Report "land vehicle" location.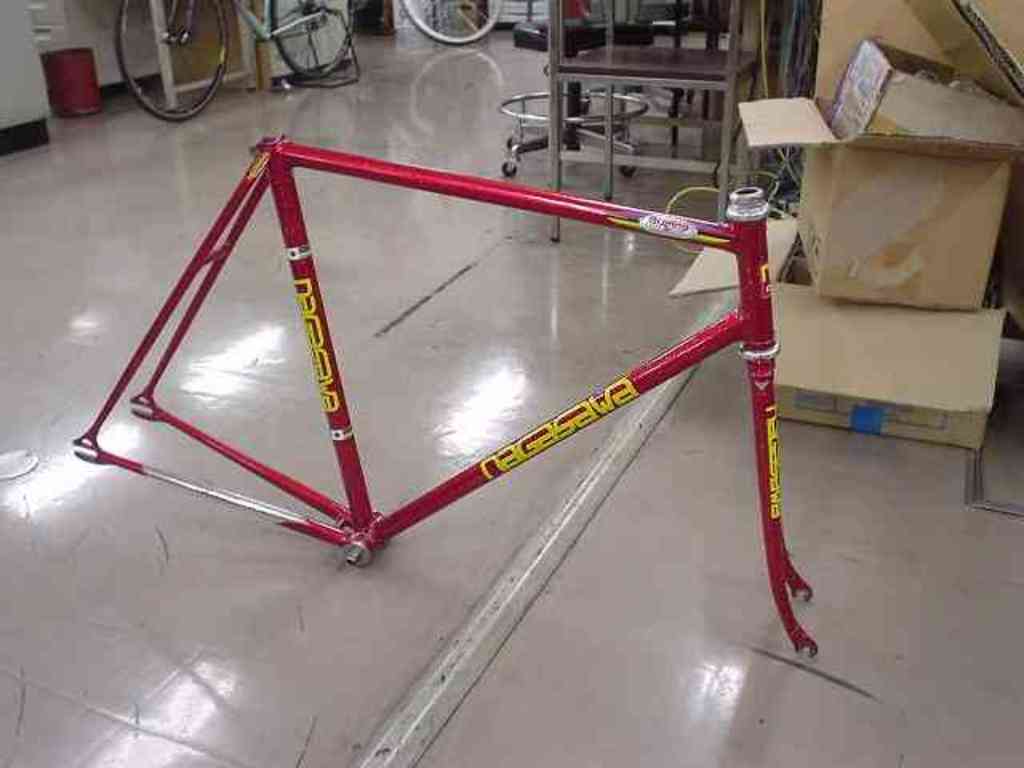
Report: {"left": 395, "top": 0, "right": 504, "bottom": 43}.
